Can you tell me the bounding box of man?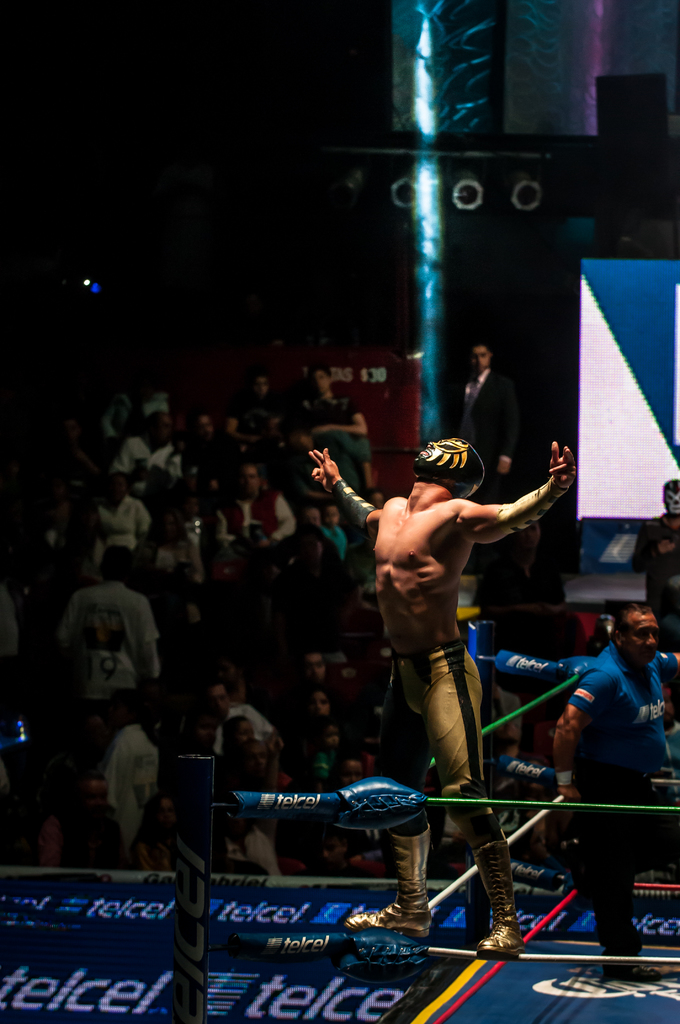
detection(453, 342, 522, 497).
